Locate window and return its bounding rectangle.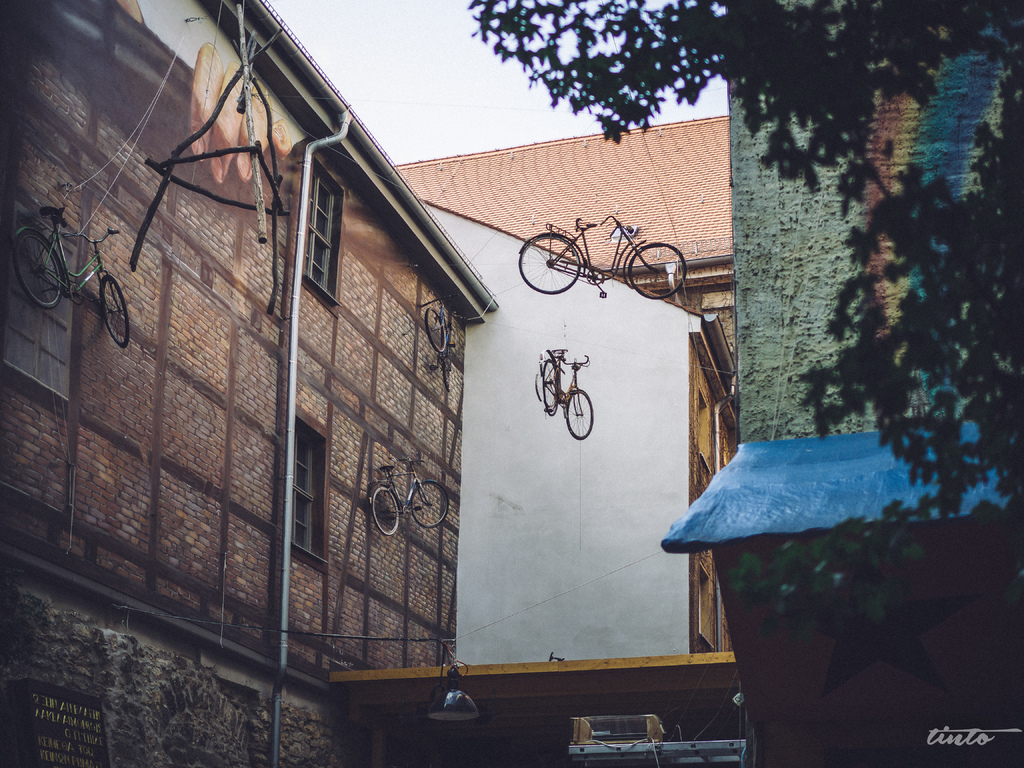
299:159:348:321.
